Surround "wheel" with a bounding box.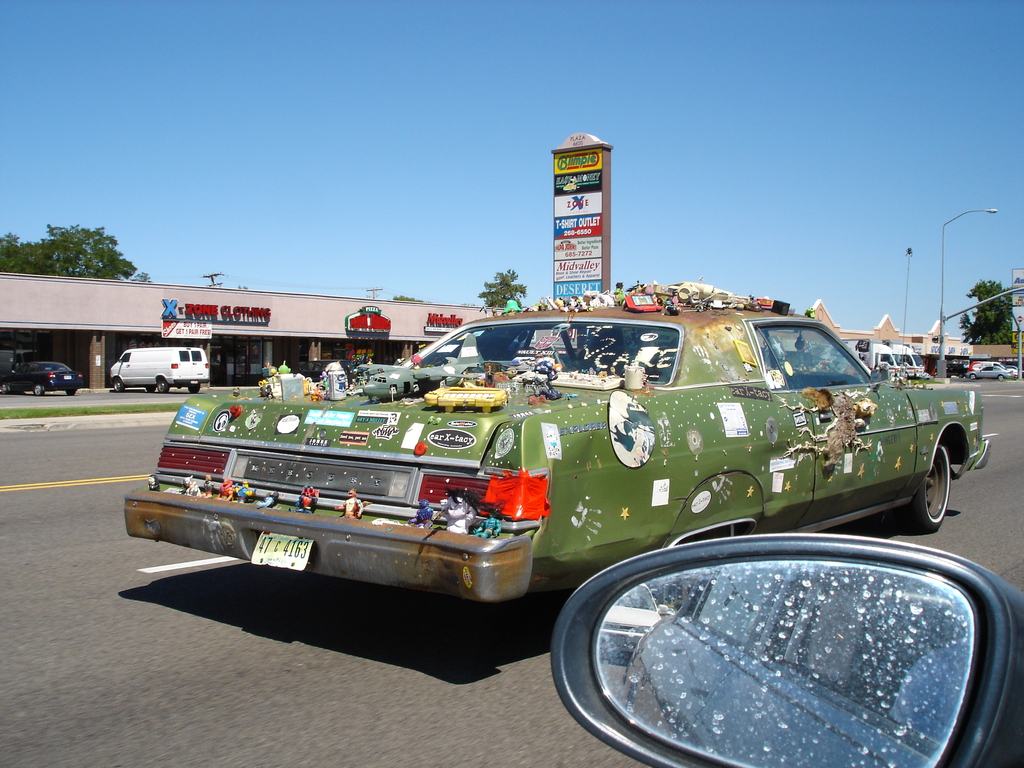
region(188, 381, 201, 395).
